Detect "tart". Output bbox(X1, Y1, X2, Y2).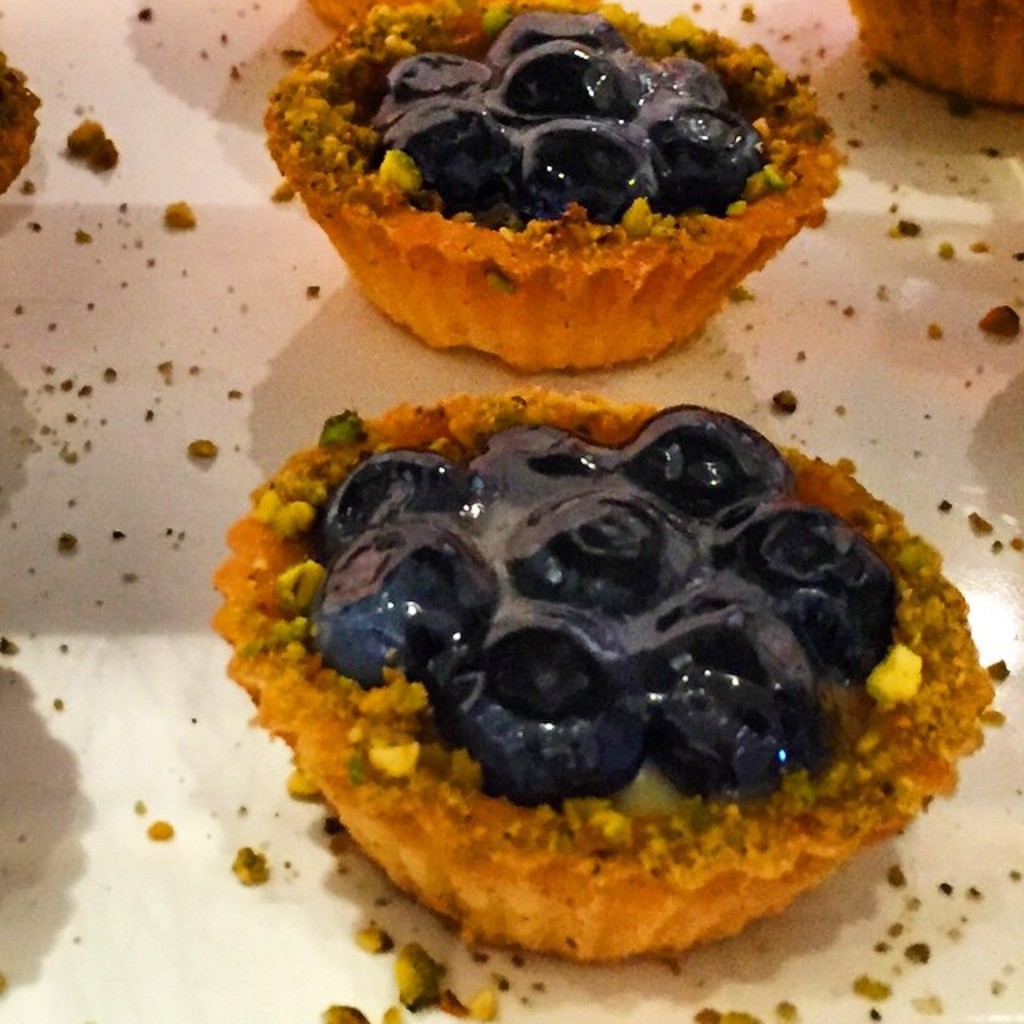
bbox(235, 371, 968, 962).
